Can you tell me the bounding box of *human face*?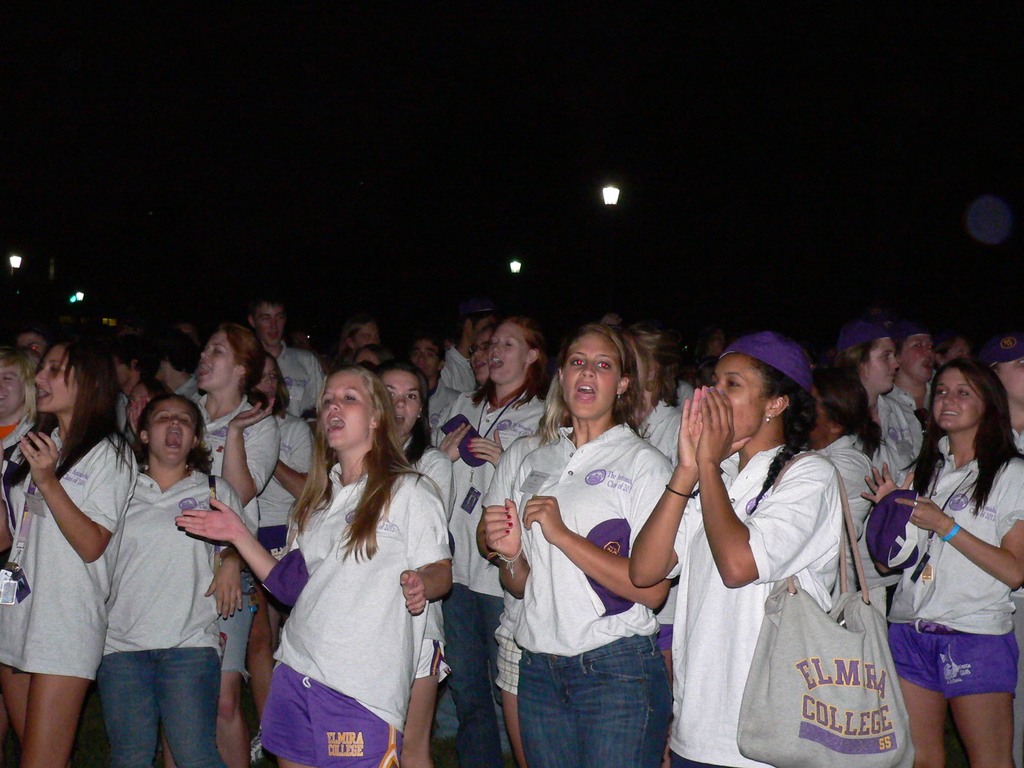
{"left": 563, "top": 335, "right": 622, "bottom": 419}.
